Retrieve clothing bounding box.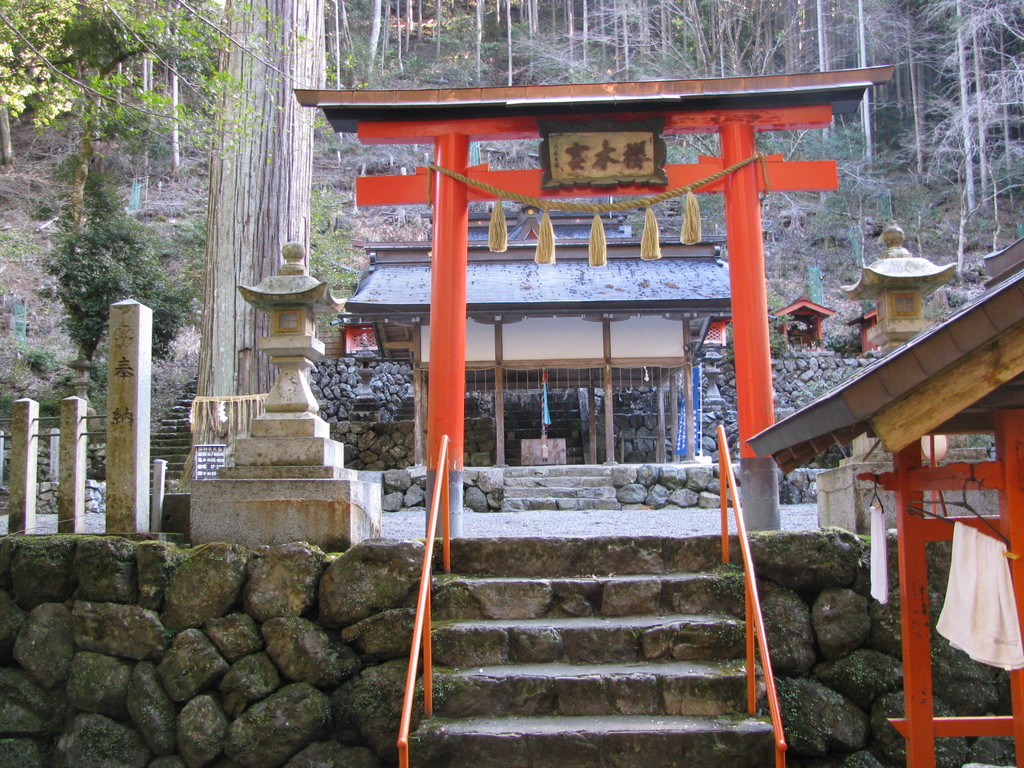
Bounding box: [left=869, top=504, right=894, bottom=609].
